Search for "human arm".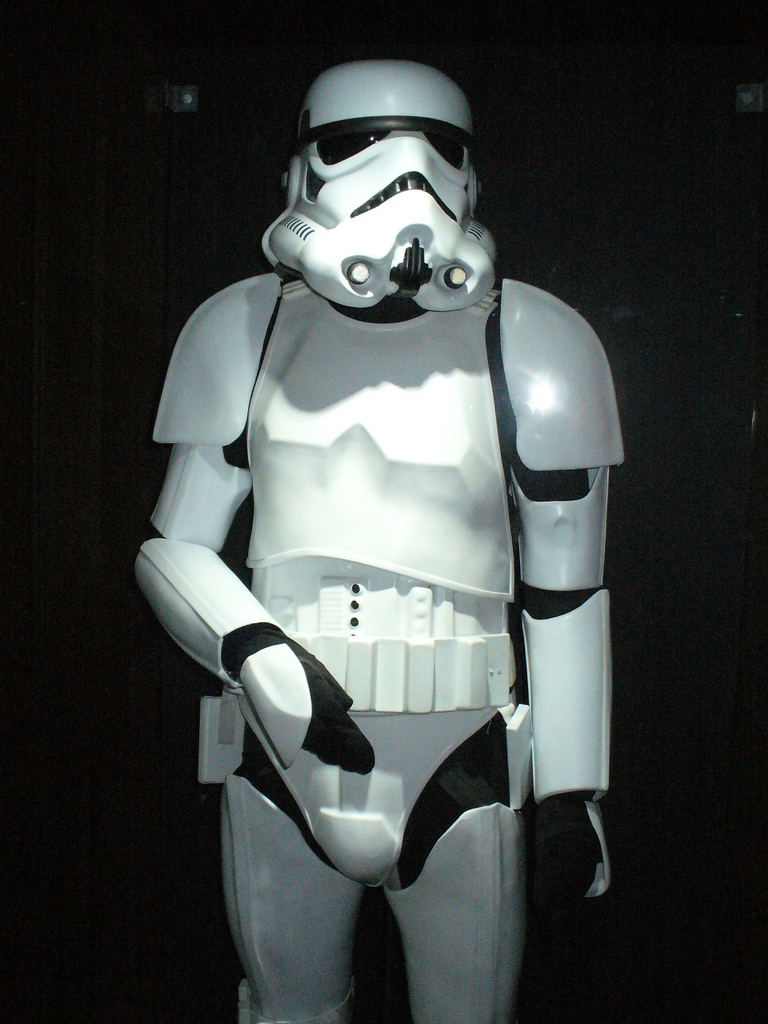
Found at bbox=[127, 272, 375, 788].
